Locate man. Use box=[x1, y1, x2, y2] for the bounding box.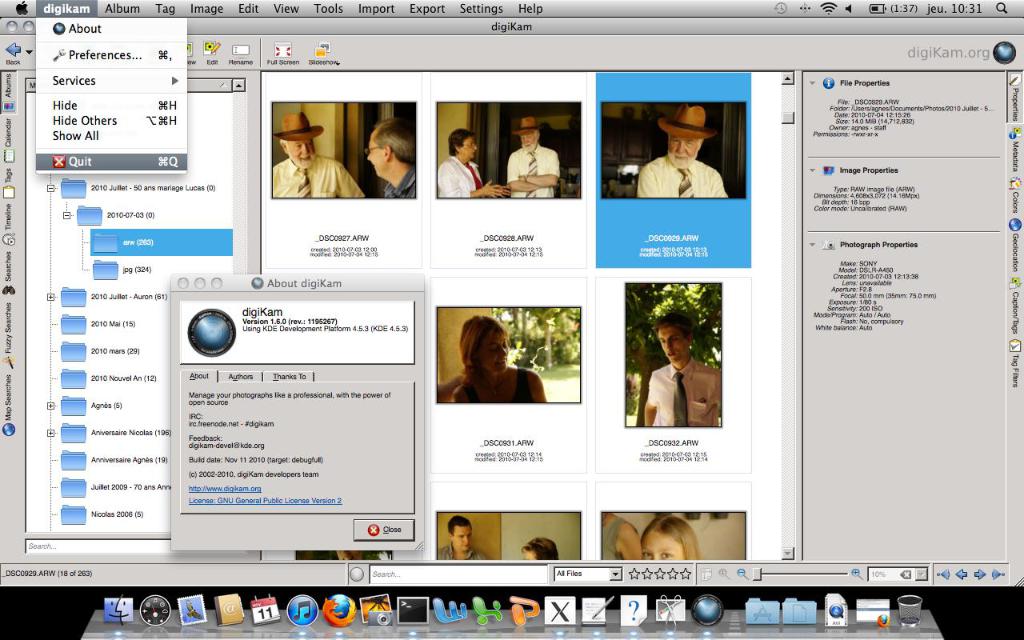
box=[361, 122, 415, 201].
